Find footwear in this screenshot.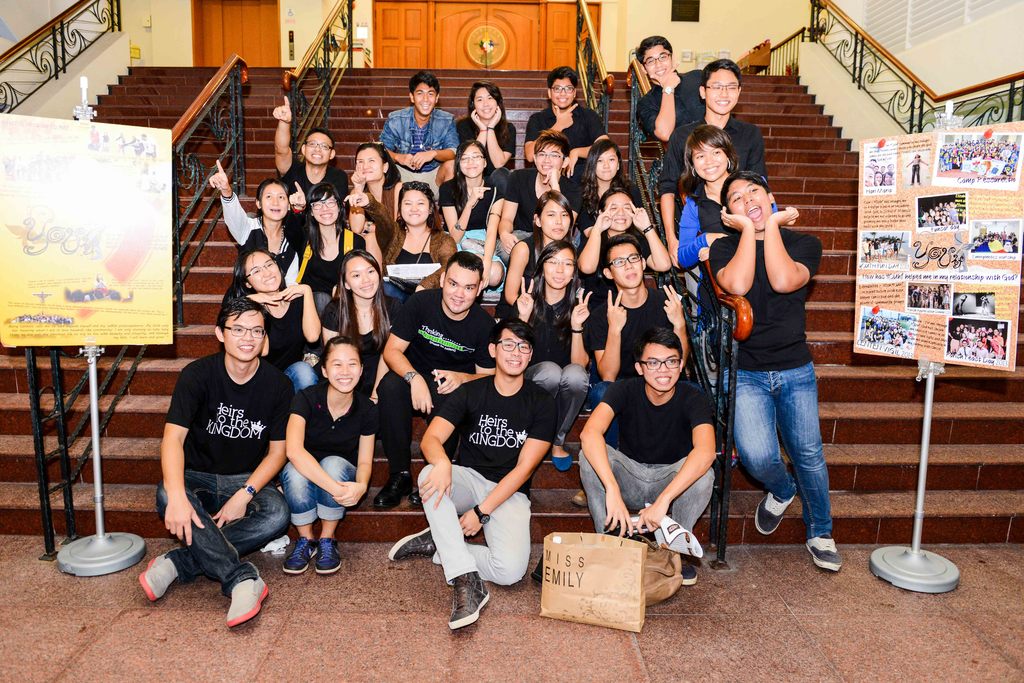
The bounding box for footwear is [left=313, top=539, right=342, bottom=573].
